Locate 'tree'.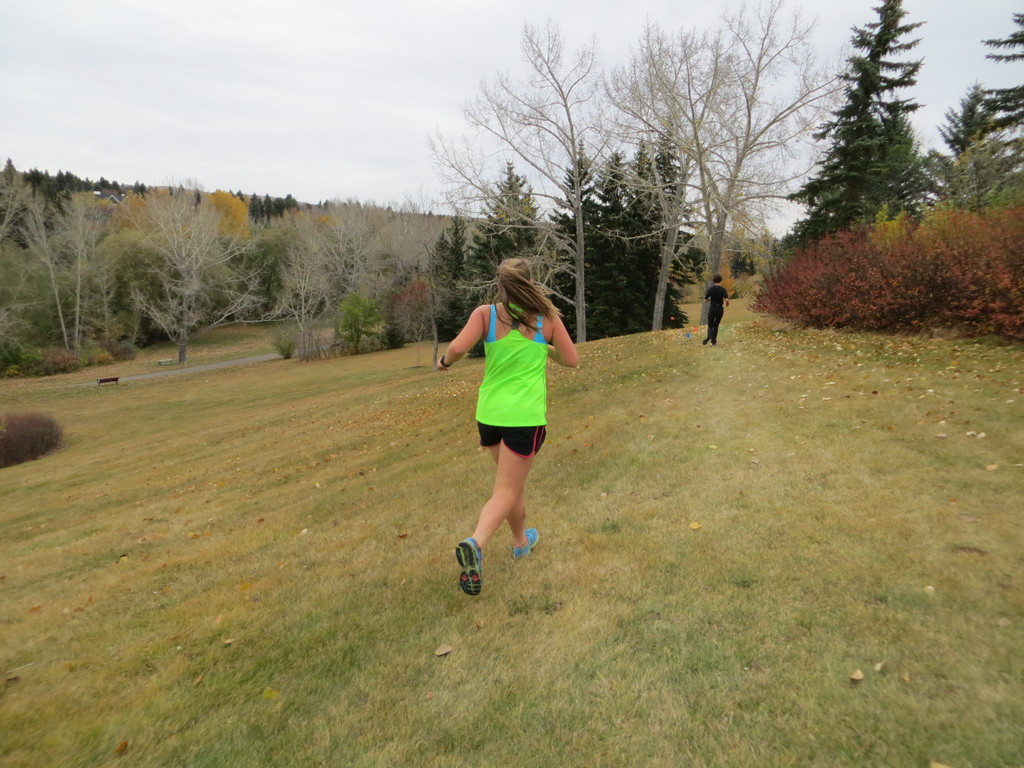
Bounding box: locate(417, 4, 639, 347).
